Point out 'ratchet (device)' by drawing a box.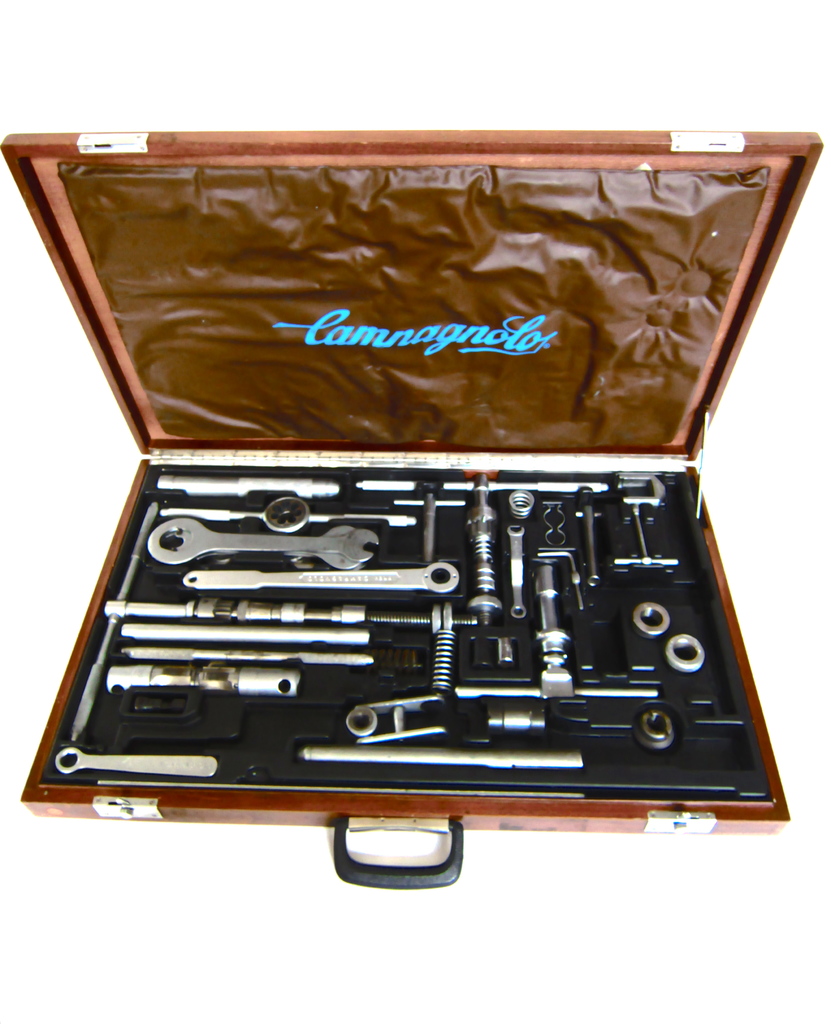
(156, 469, 337, 504).
